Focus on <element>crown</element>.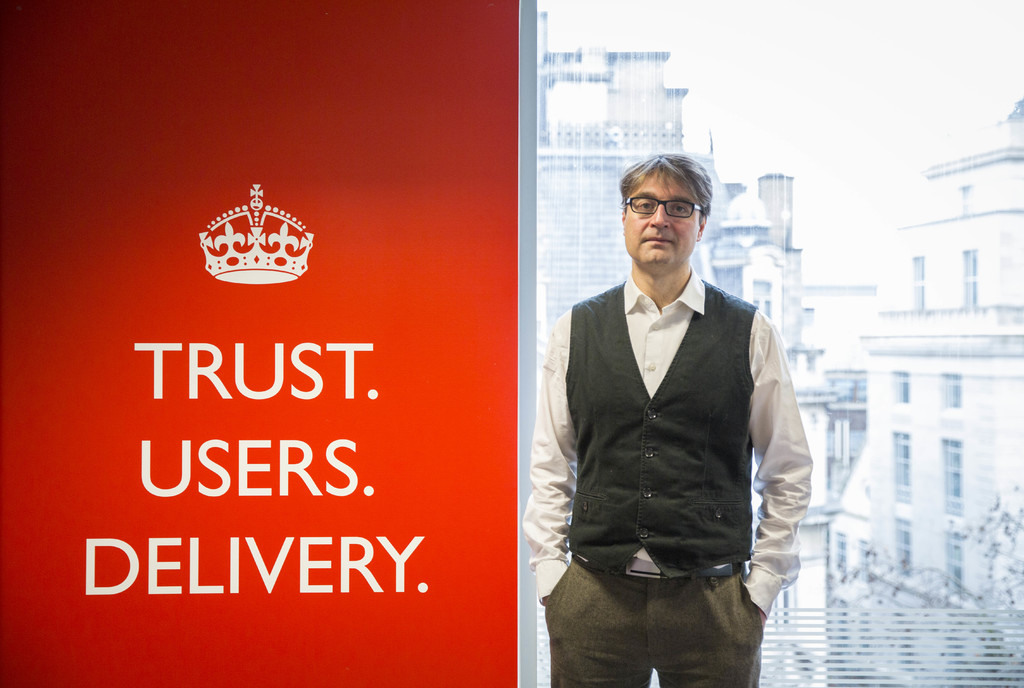
Focused at box=[198, 185, 316, 286].
